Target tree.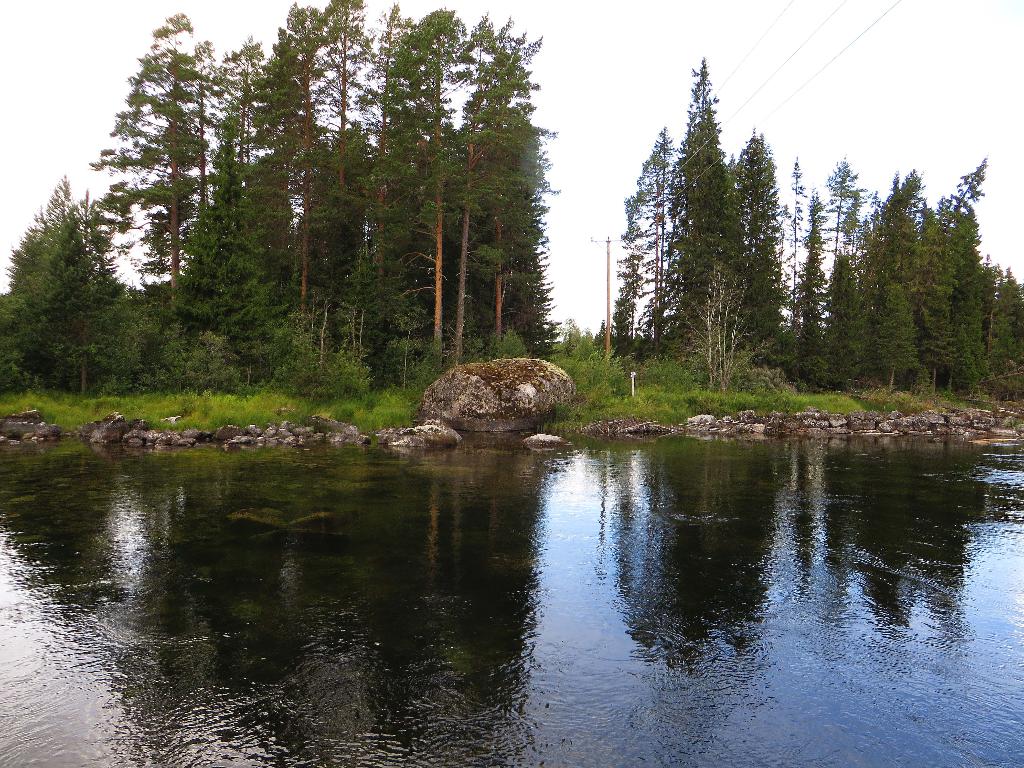
Target region: [x1=286, y1=0, x2=321, y2=302].
